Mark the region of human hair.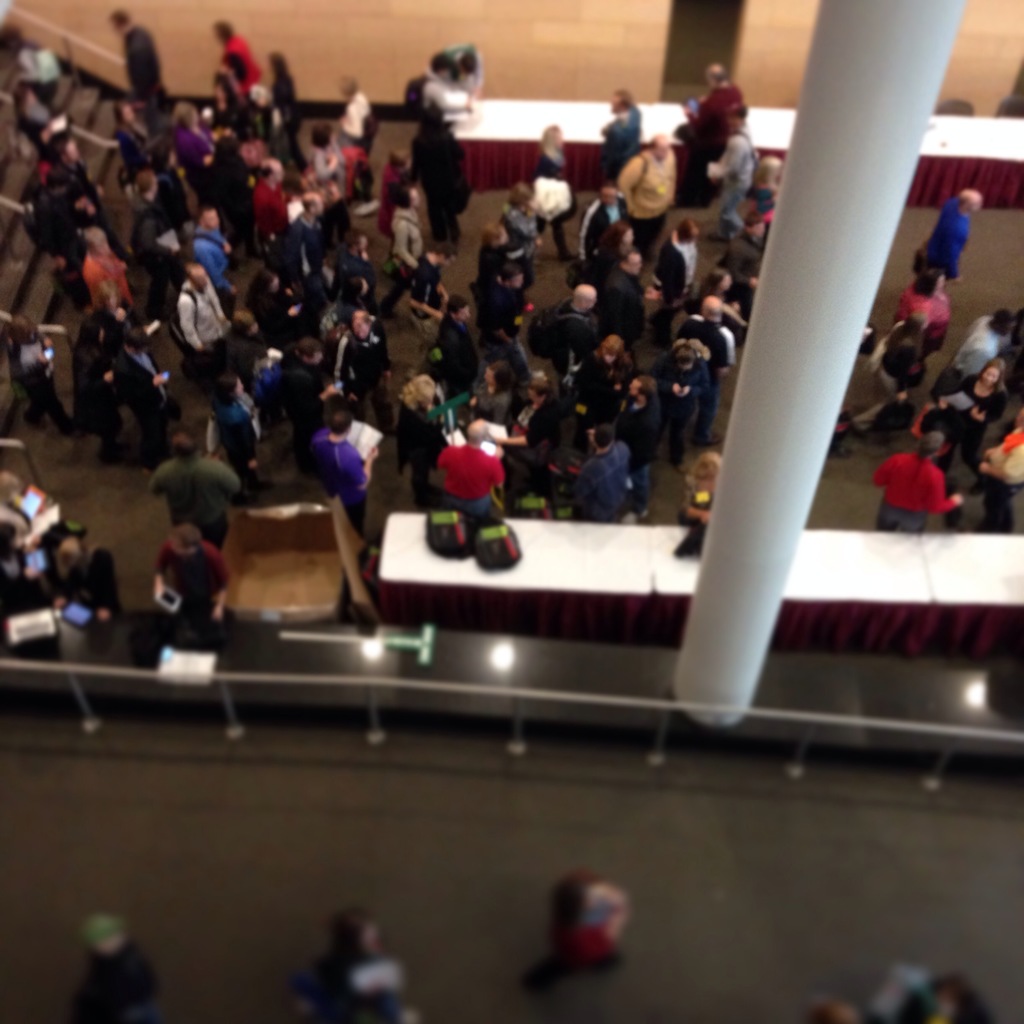
Region: bbox=[674, 347, 693, 373].
